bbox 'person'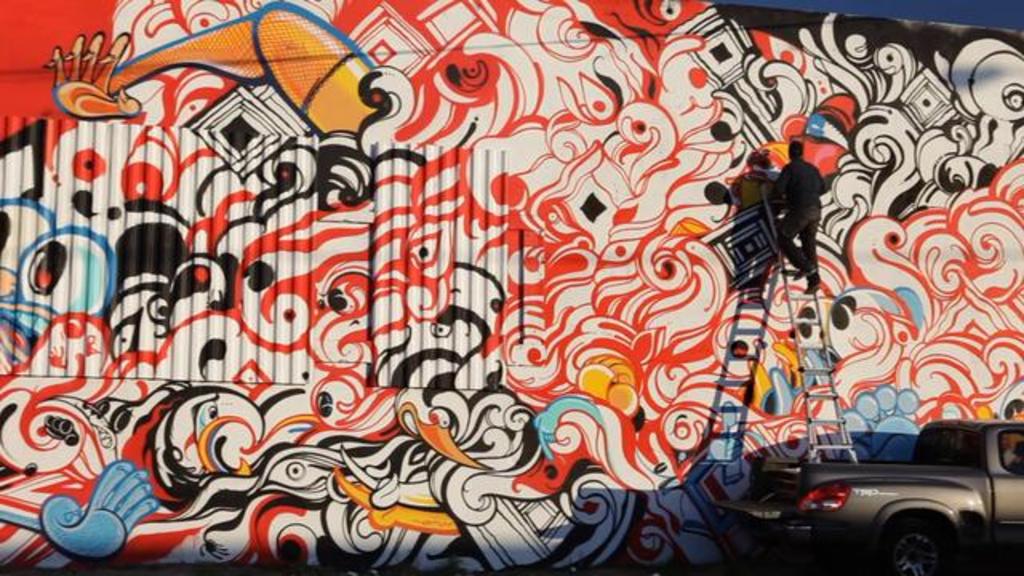
[702,179,763,218]
